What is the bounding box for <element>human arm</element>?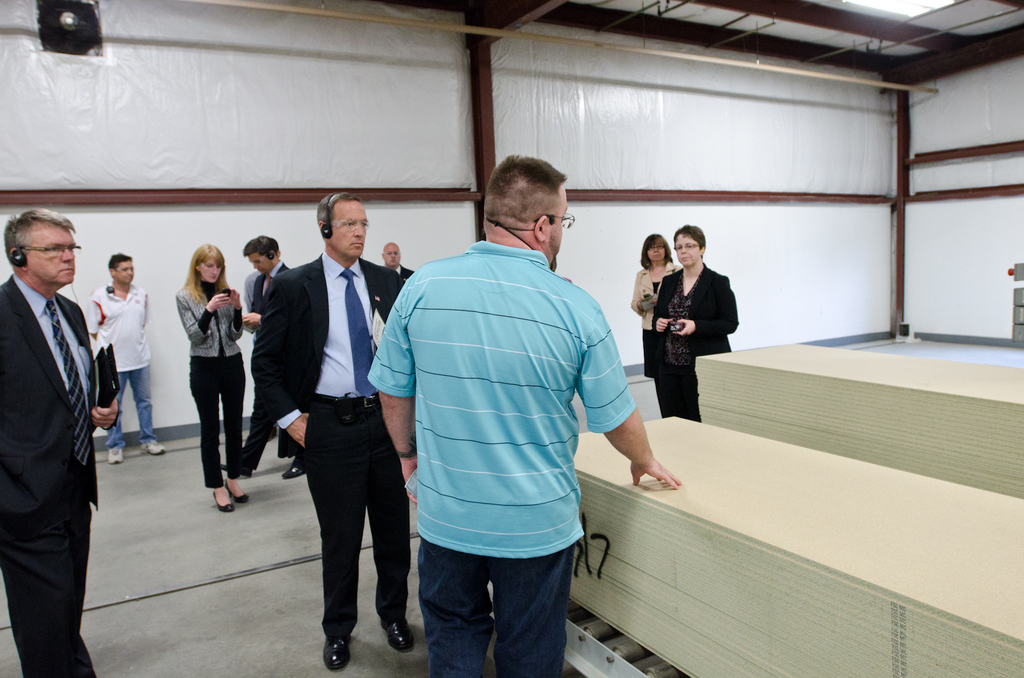
{"x1": 585, "y1": 307, "x2": 681, "y2": 487}.
